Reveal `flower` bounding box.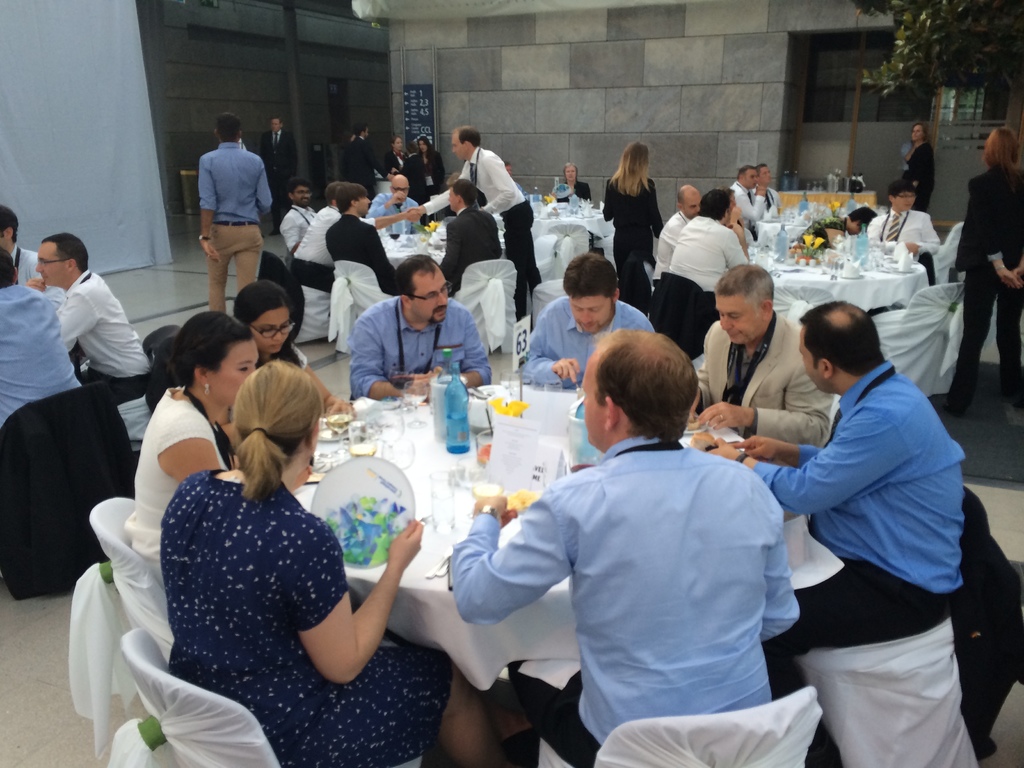
Revealed: box=[826, 200, 840, 214].
